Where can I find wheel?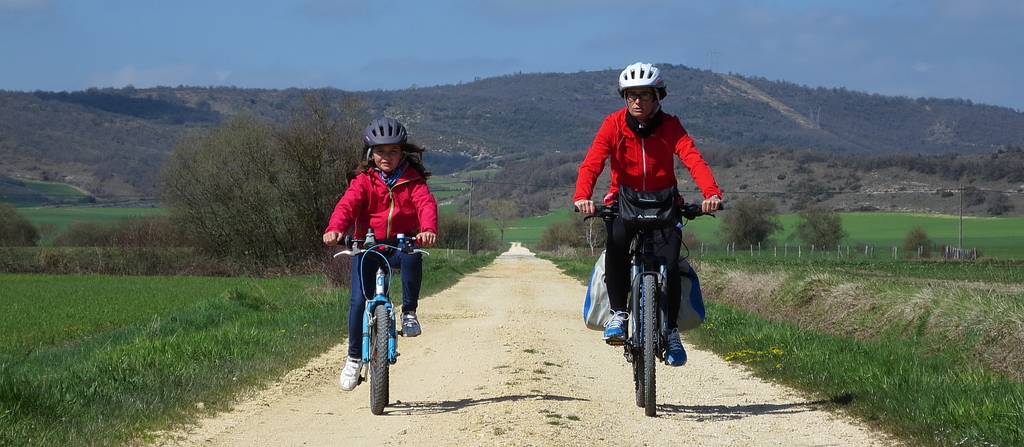
You can find it at x1=385, y1=363, x2=390, y2=407.
